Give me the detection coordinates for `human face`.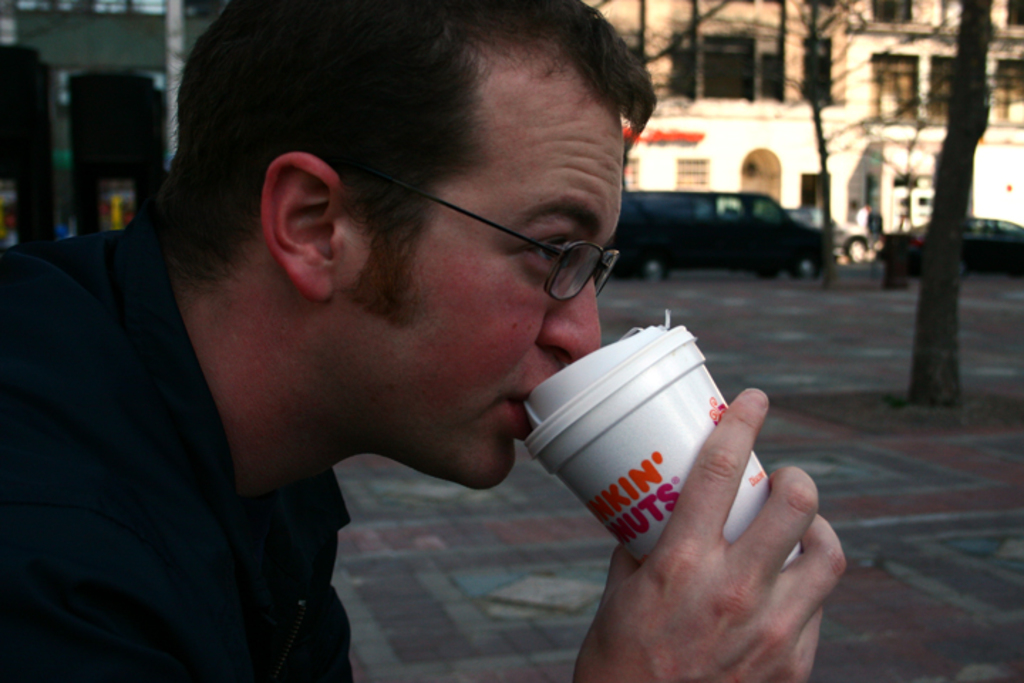
(346,73,620,487).
